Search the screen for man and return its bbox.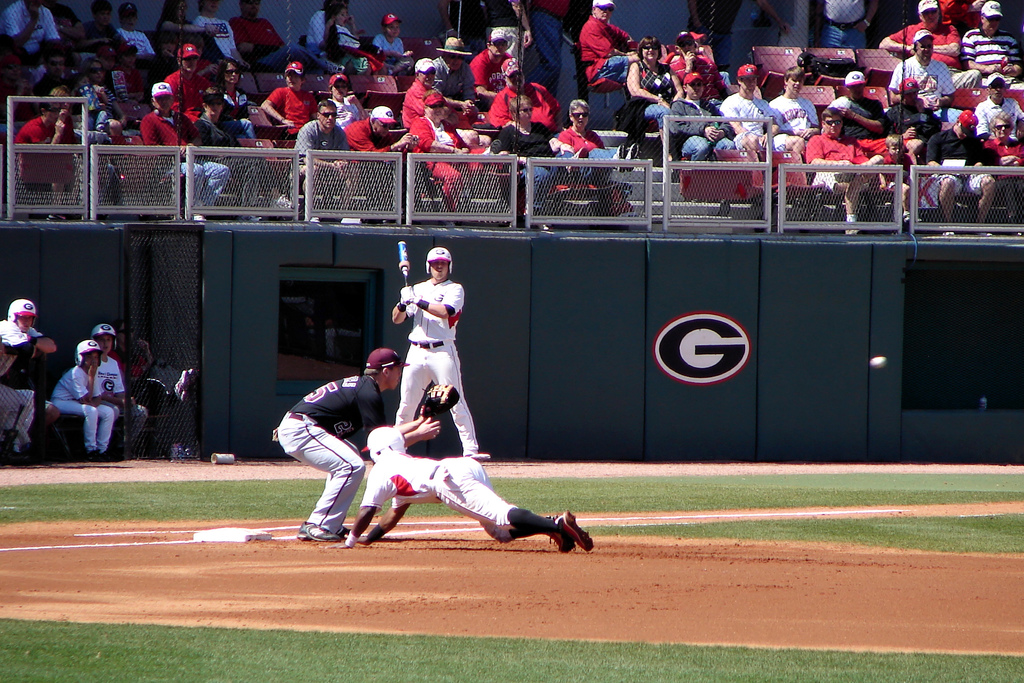
Found: box(672, 29, 724, 108).
